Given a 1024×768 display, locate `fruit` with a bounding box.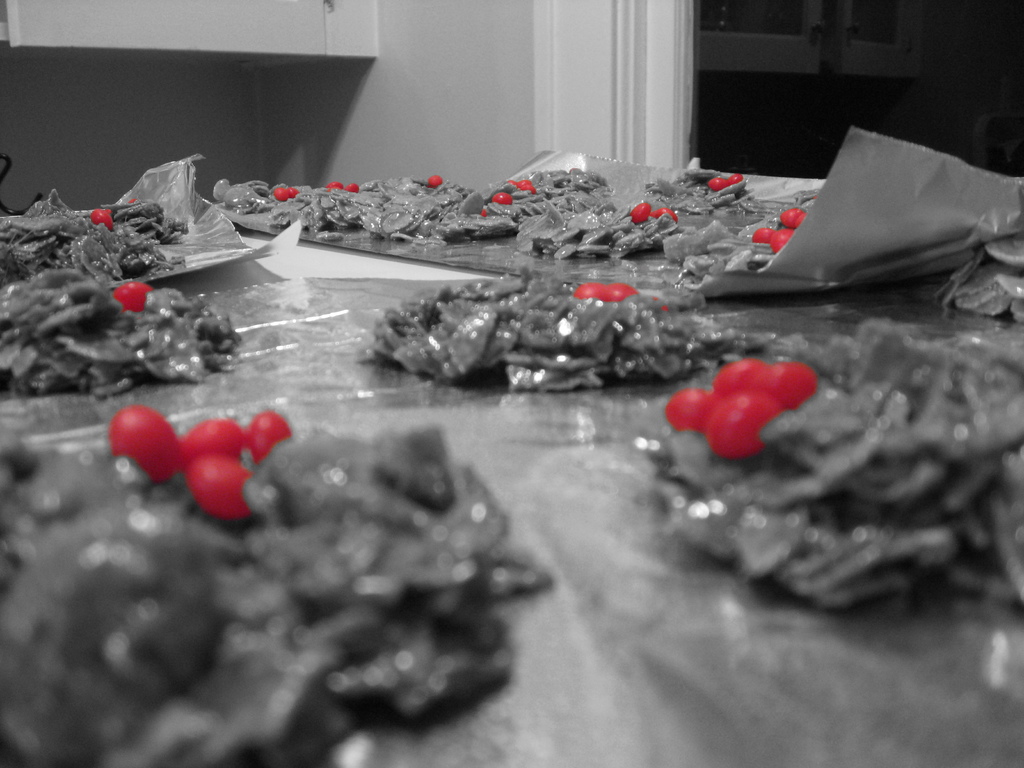
Located: locate(665, 389, 724, 430).
